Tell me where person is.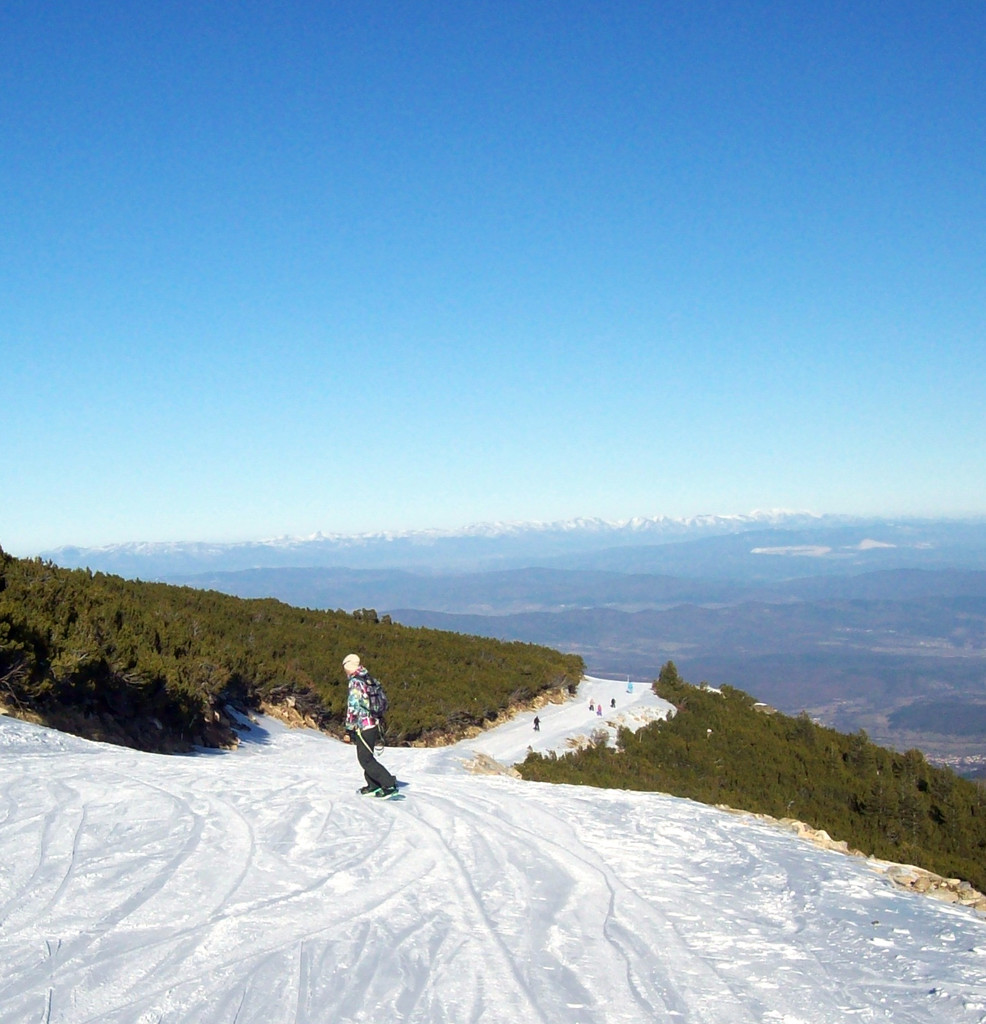
person is at x1=589 y1=699 x2=594 y2=713.
